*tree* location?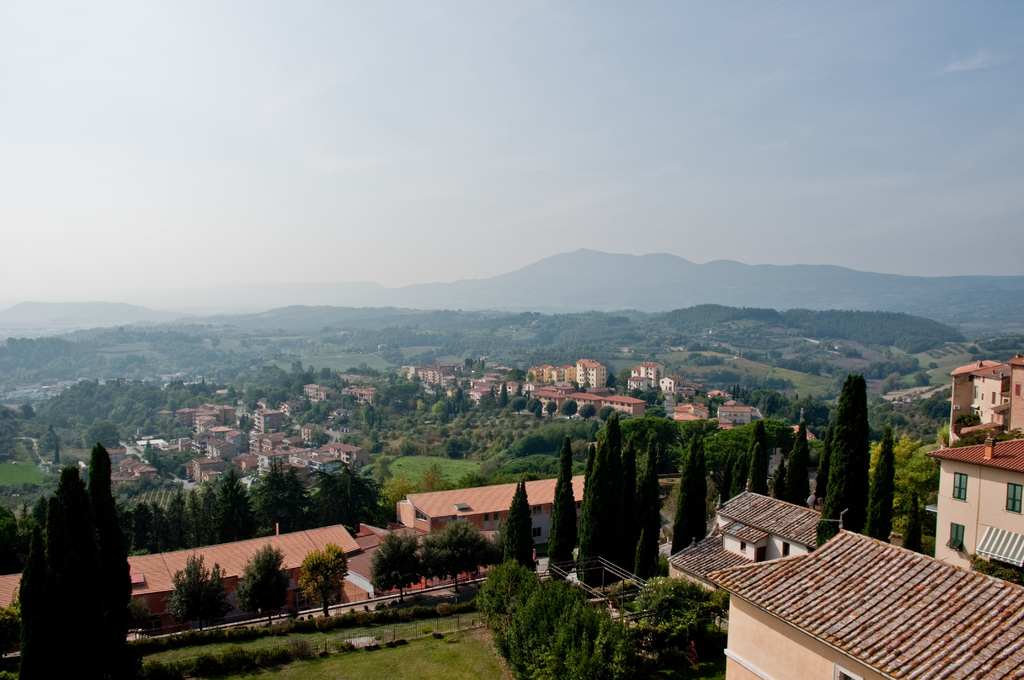
left=556, top=400, right=581, bottom=420
